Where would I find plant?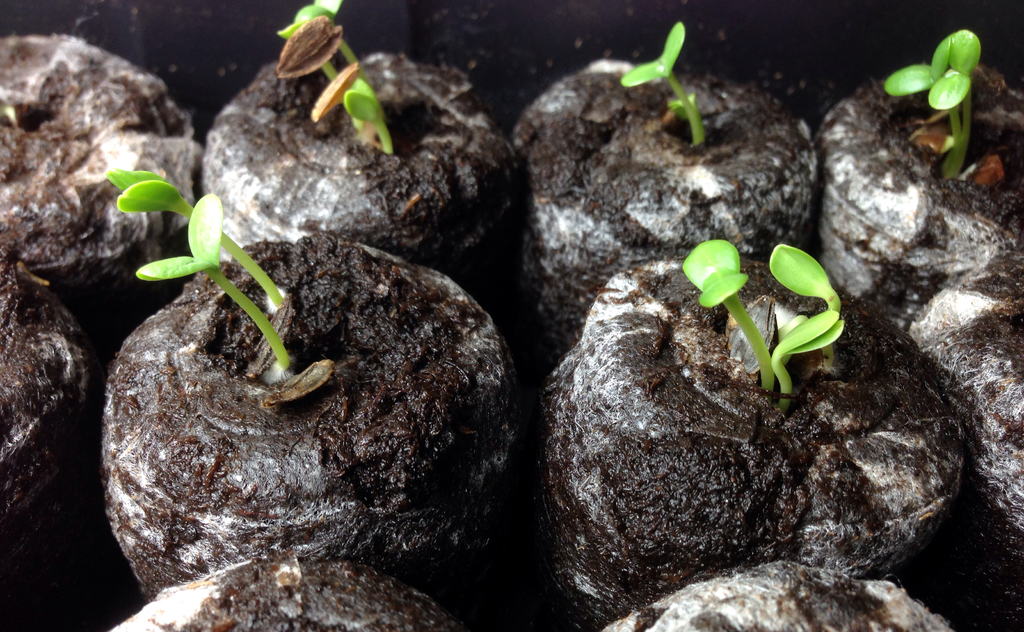
At (left=618, top=15, right=707, bottom=148).
